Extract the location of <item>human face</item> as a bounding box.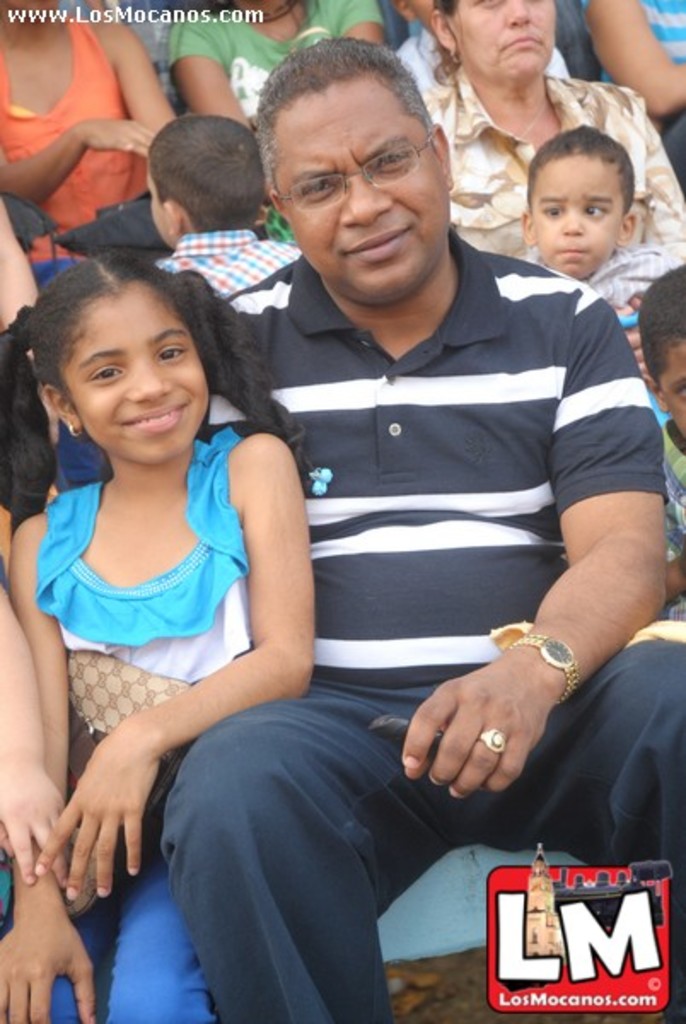
BBox(276, 70, 447, 302).
